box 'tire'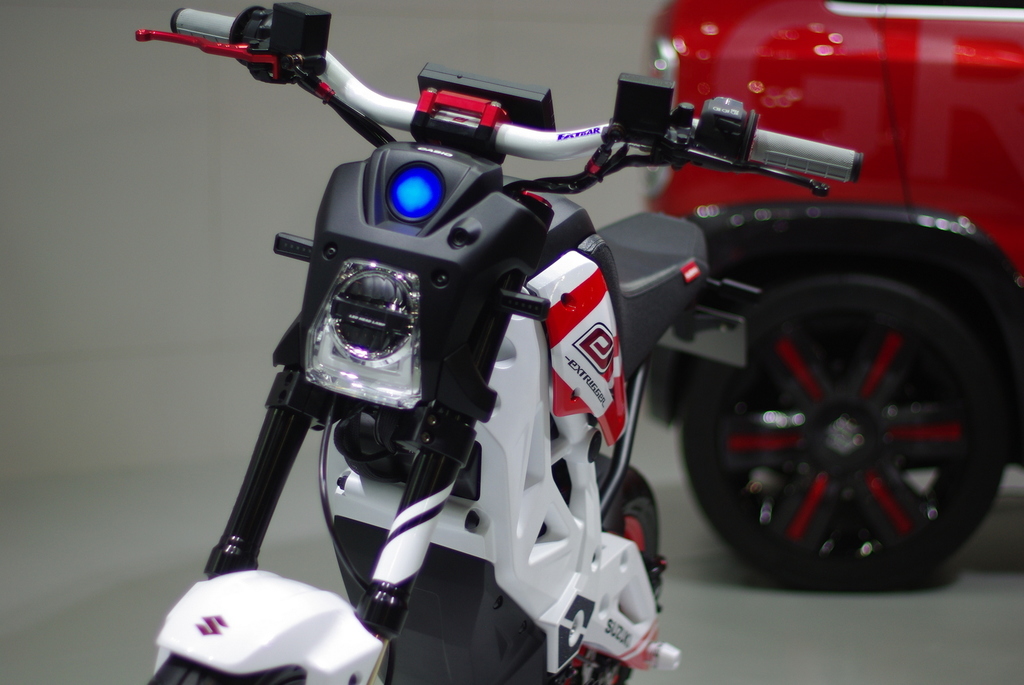
box=[570, 463, 666, 684]
